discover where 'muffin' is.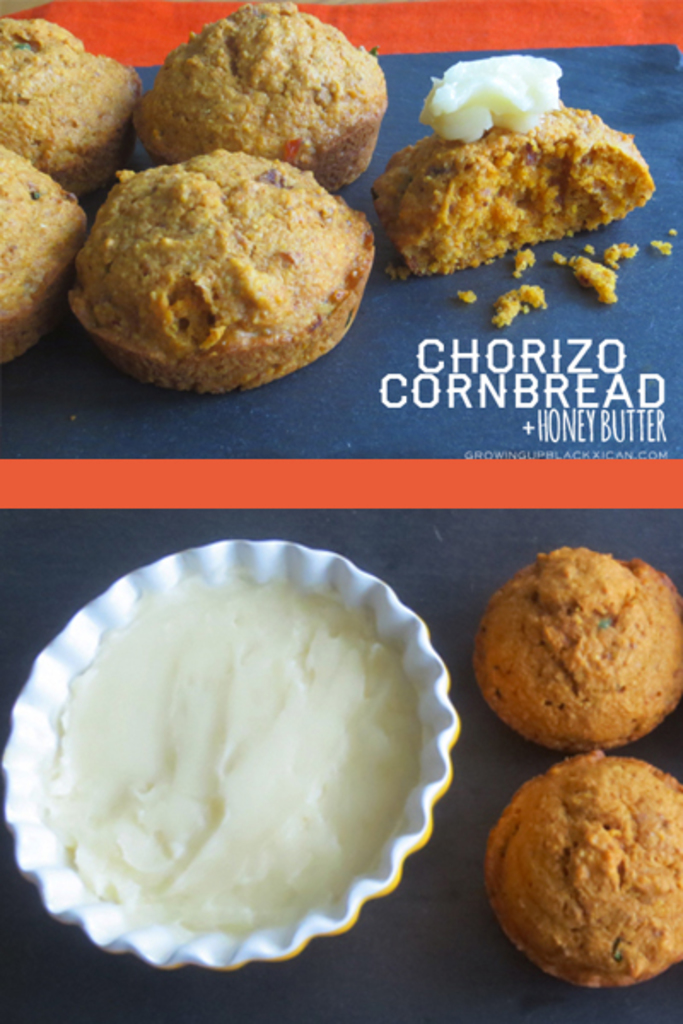
Discovered at <bbox>367, 55, 654, 282</bbox>.
